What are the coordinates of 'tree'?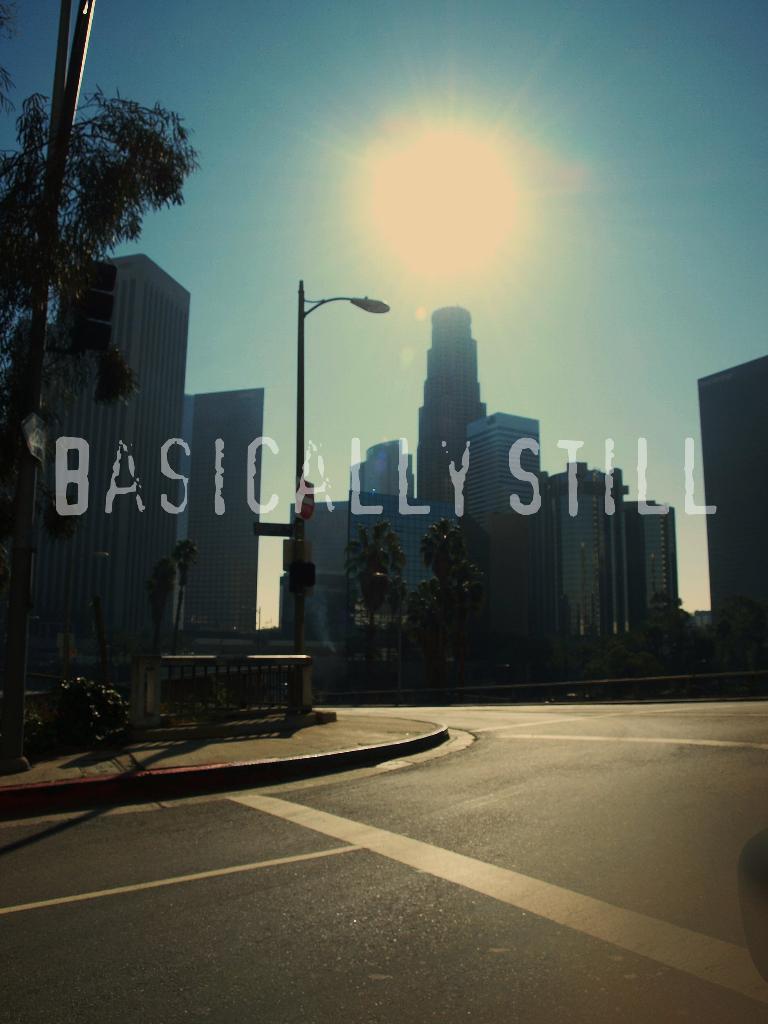
[x1=0, y1=68, x2=199, y2=468].
